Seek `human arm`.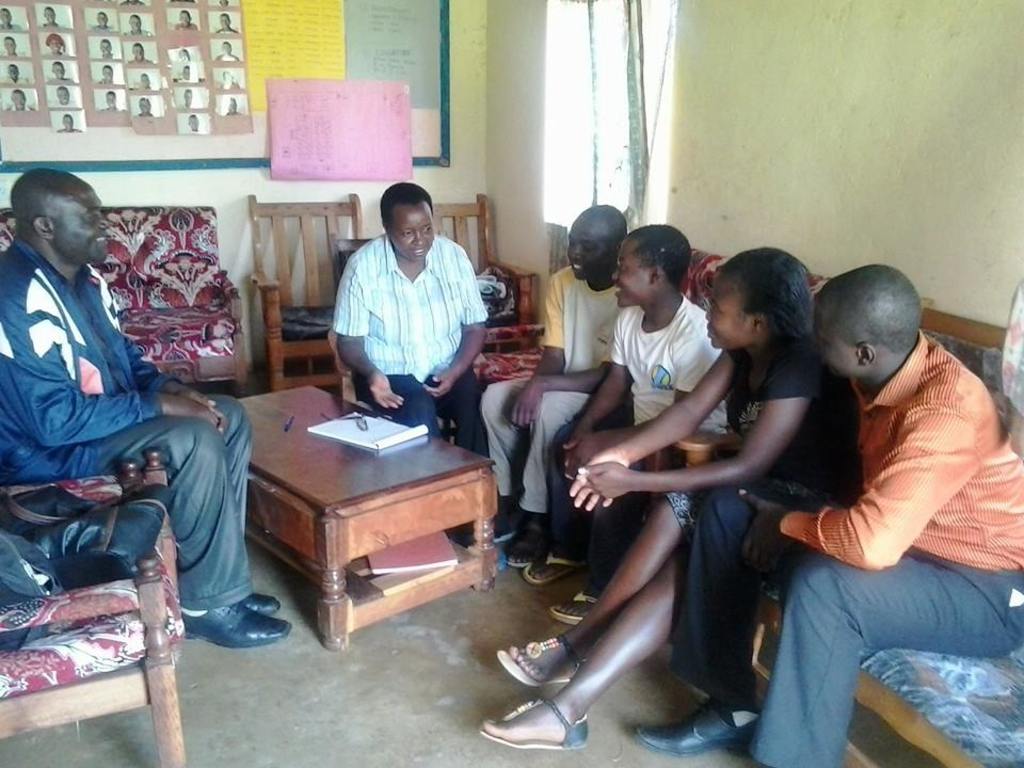
530:270:569:378.
